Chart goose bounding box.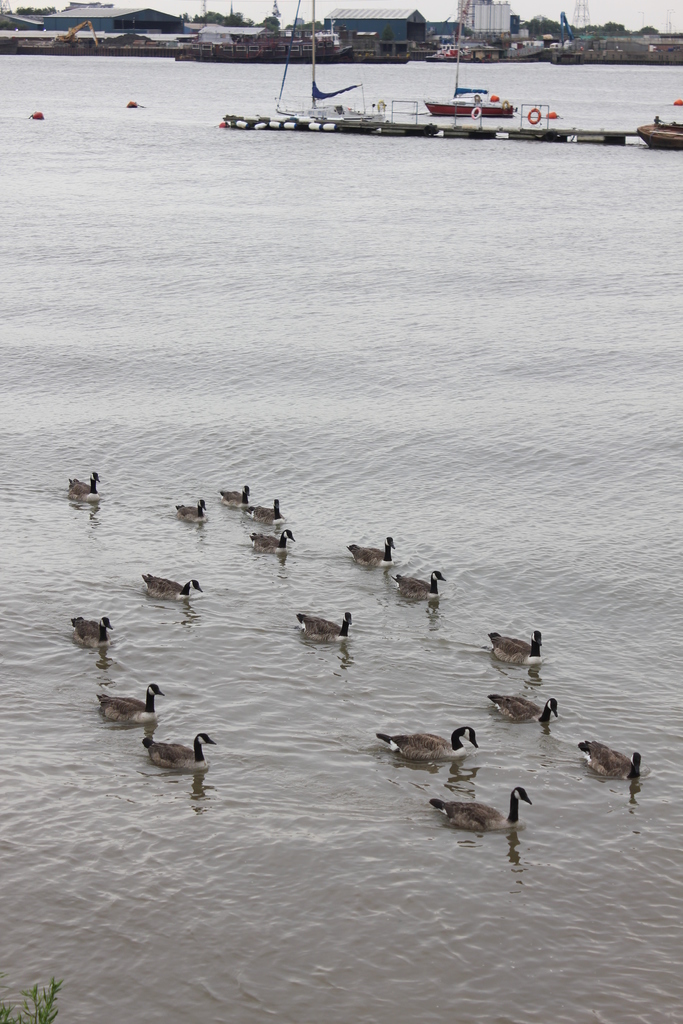
Charted: (224, 483, 258, 509).
